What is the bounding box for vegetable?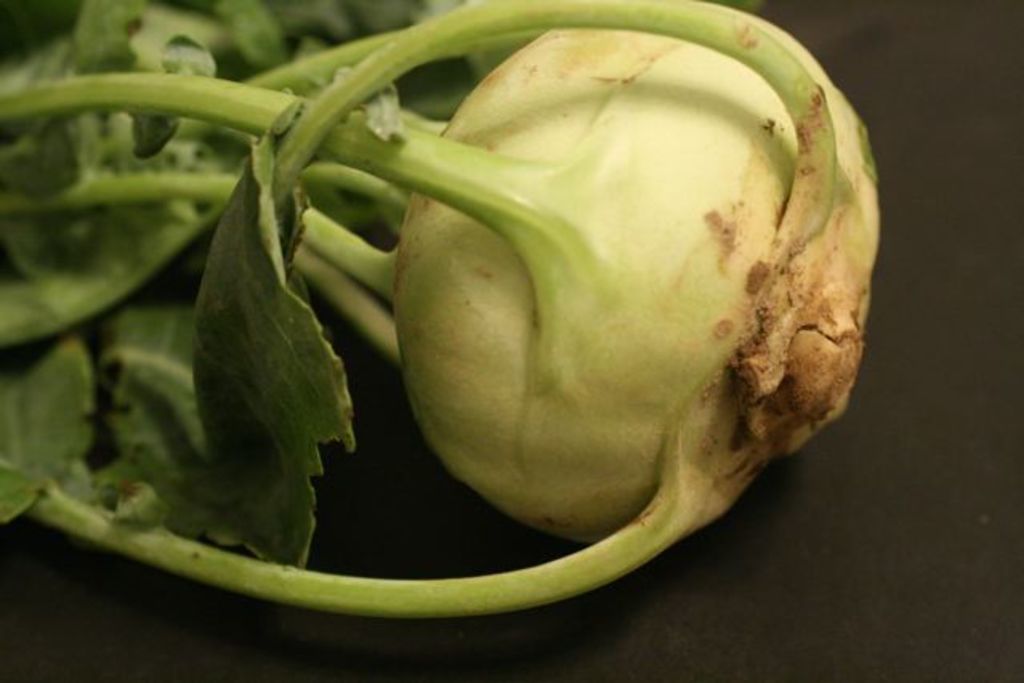
[16,0,905,667].
